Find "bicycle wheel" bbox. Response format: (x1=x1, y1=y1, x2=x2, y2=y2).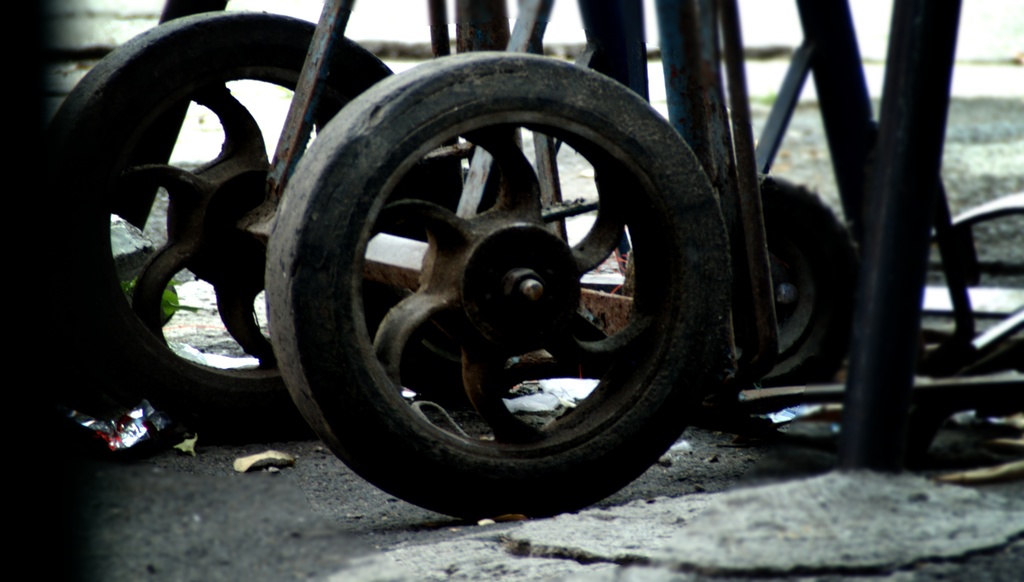
(x1=256, y1=43, x2=746, y2=567).
